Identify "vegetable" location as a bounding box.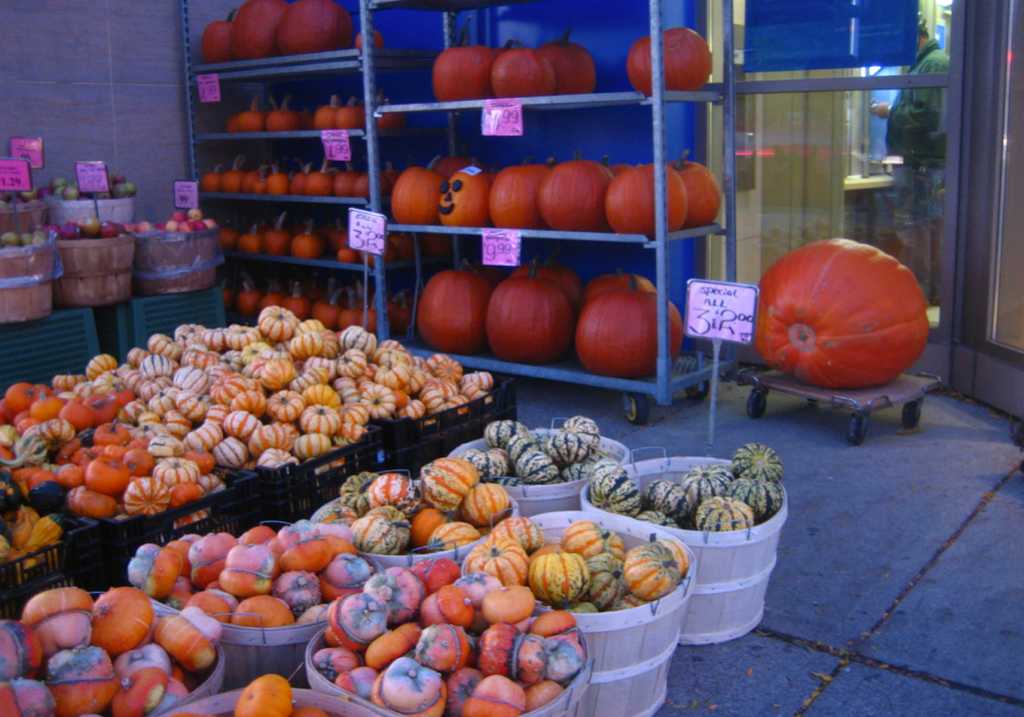
bbox=[477, 623, 548, 688].
